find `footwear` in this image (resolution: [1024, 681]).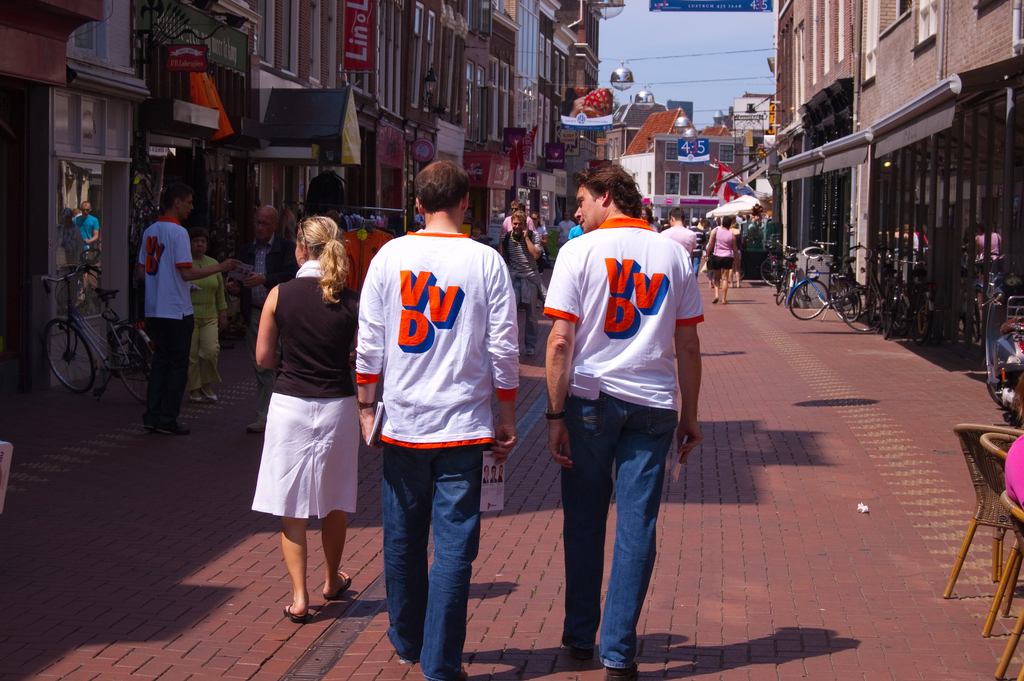
[x1=528, y1=343, x2=540, y2=356].
